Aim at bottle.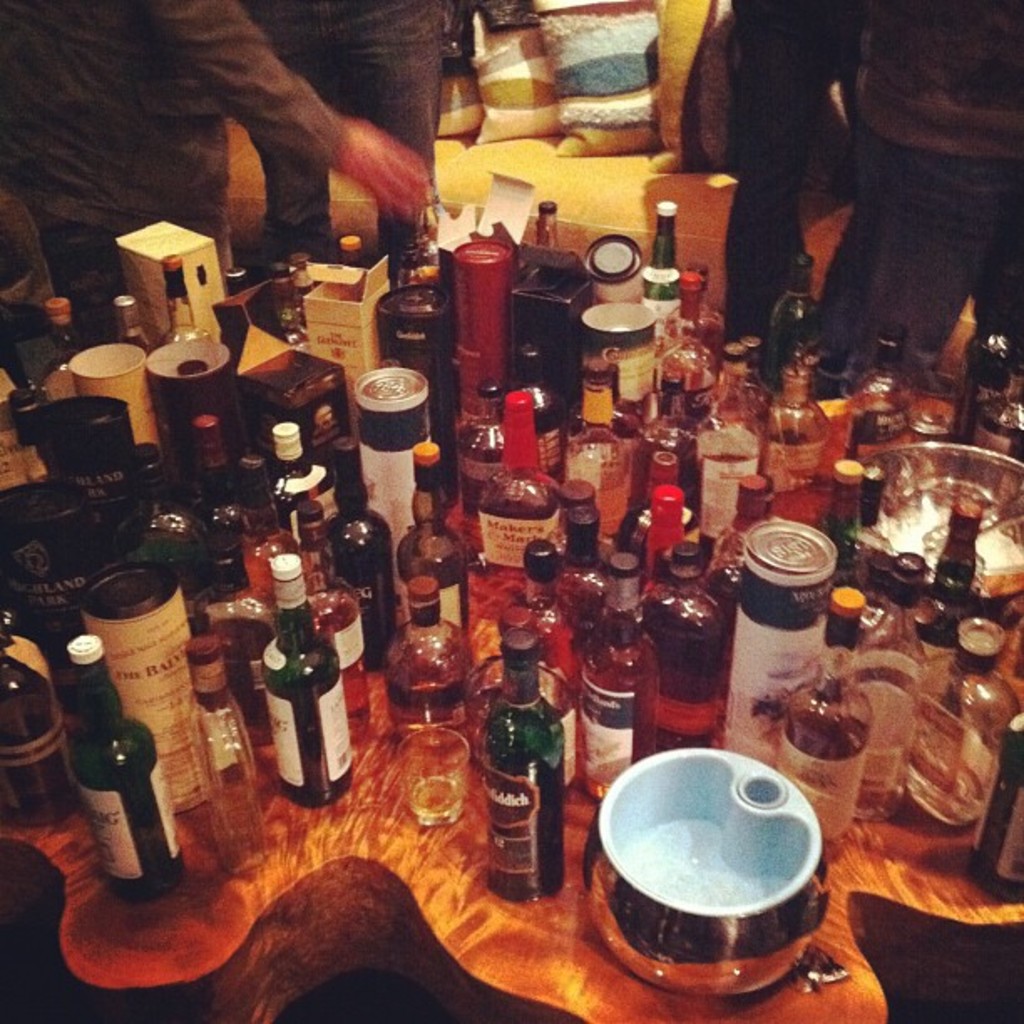
Aimed at l=569, t=351, r=634, b=556.
